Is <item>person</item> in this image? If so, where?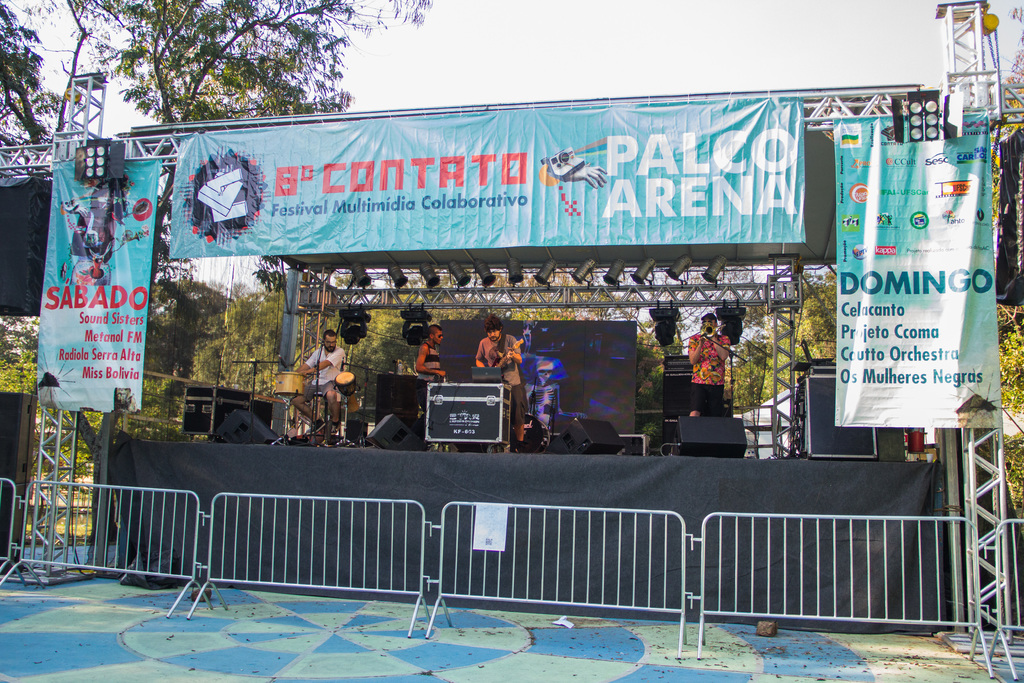
Yes, at <bbox>470, 320, 522, 444</bbox>.
